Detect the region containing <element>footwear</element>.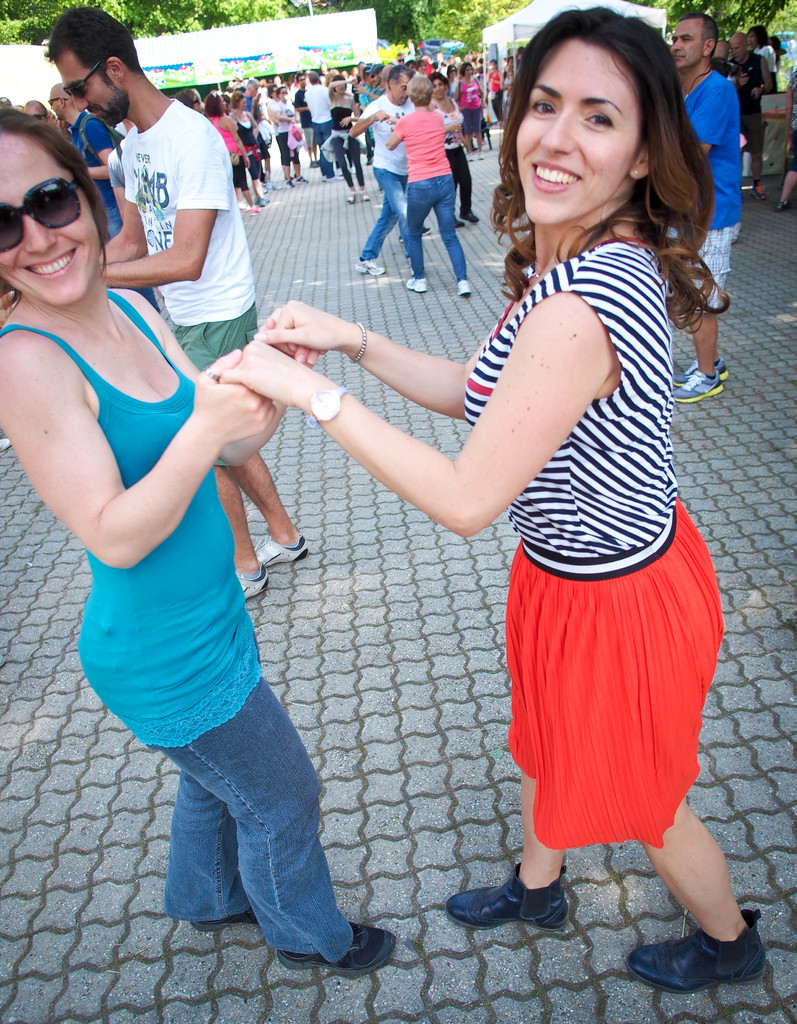
select_region(234, 566, 271, 603).
